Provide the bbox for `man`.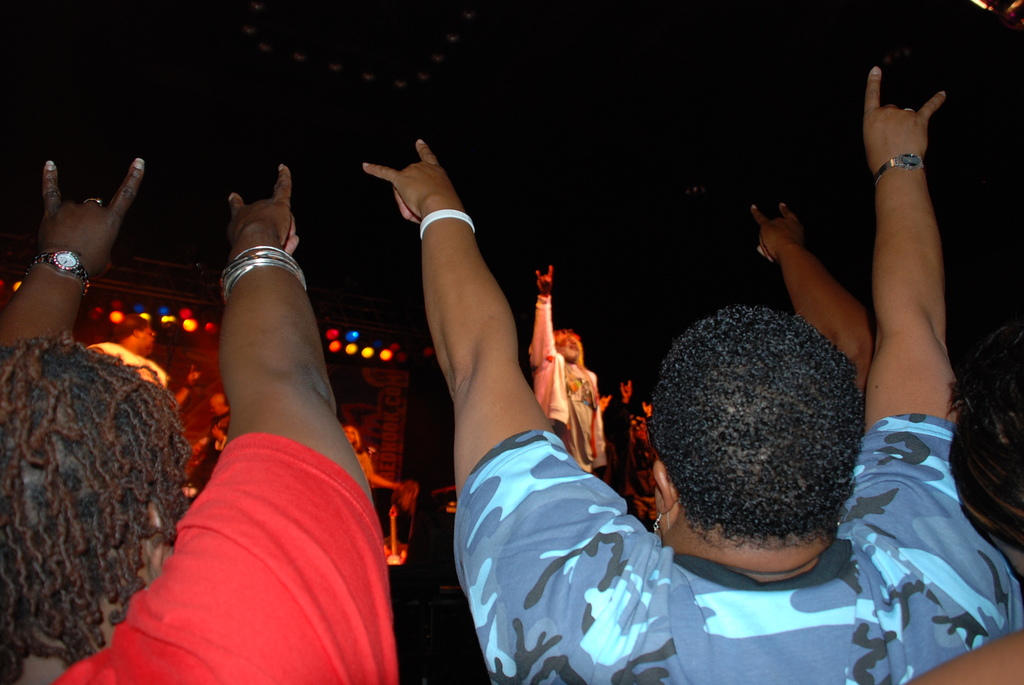
l=0, t=160, r=408, b=684.
